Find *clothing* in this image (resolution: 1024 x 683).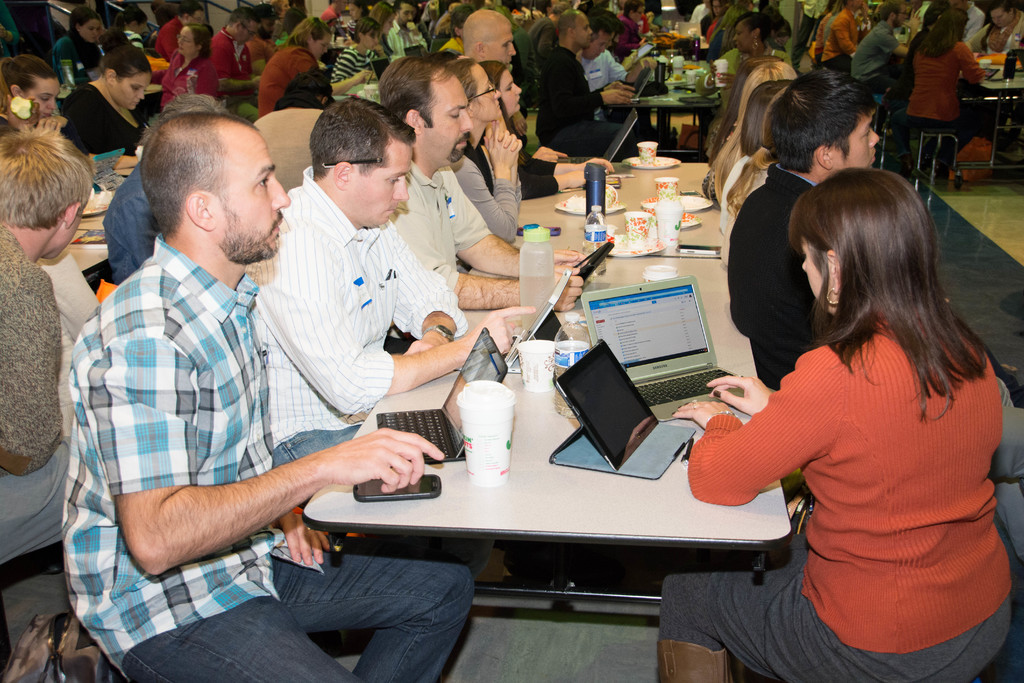
{"x1": 155, "y1": 52, "x2": 216, "y2": 98}.
